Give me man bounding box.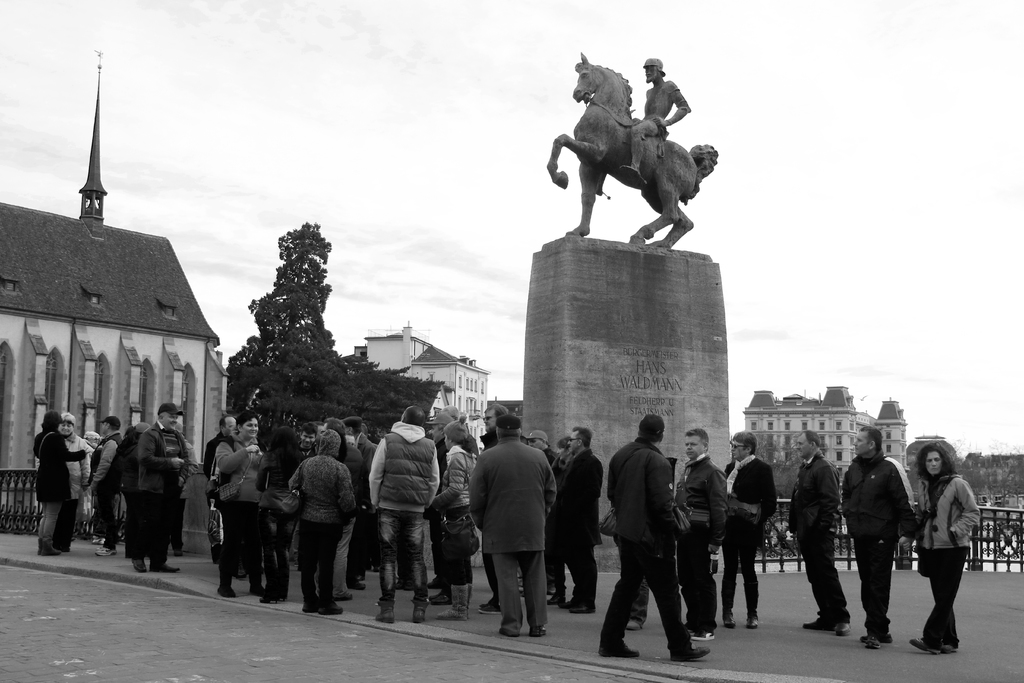
crop(211, 409, 266, 605).
